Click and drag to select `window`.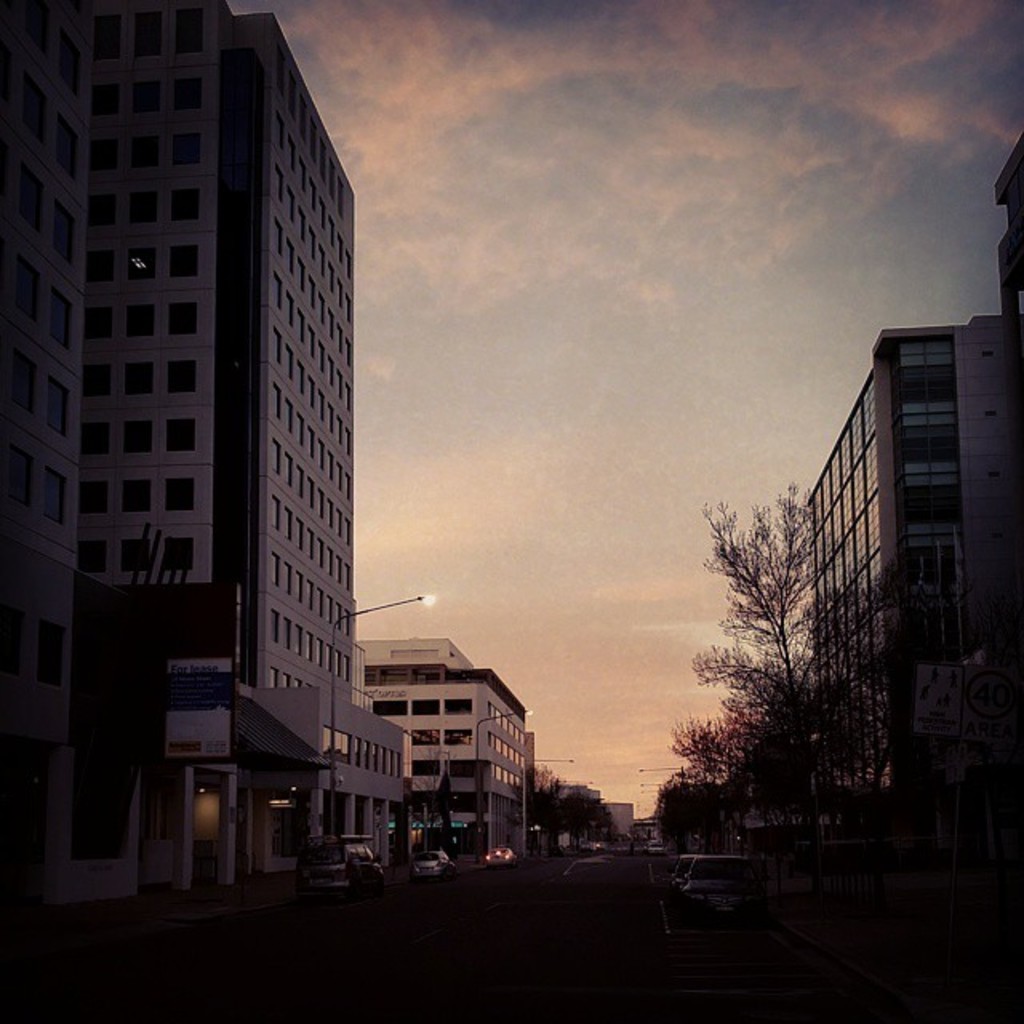
Selection: <box>163,358,194,390</box>.
